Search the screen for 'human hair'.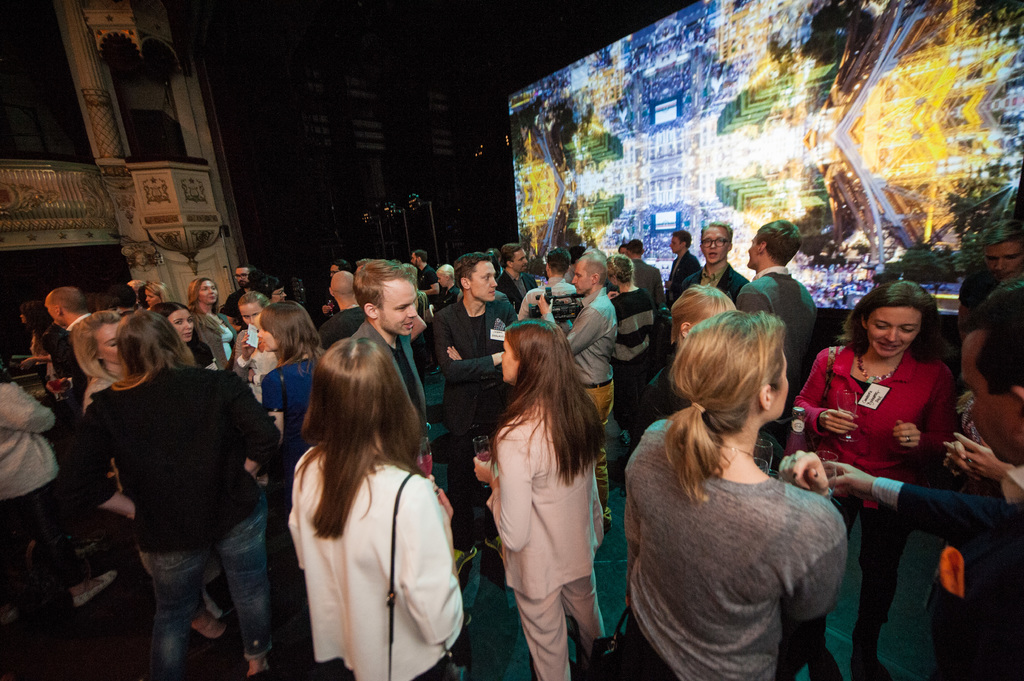
Found at box(577, 251, 607, 281).
